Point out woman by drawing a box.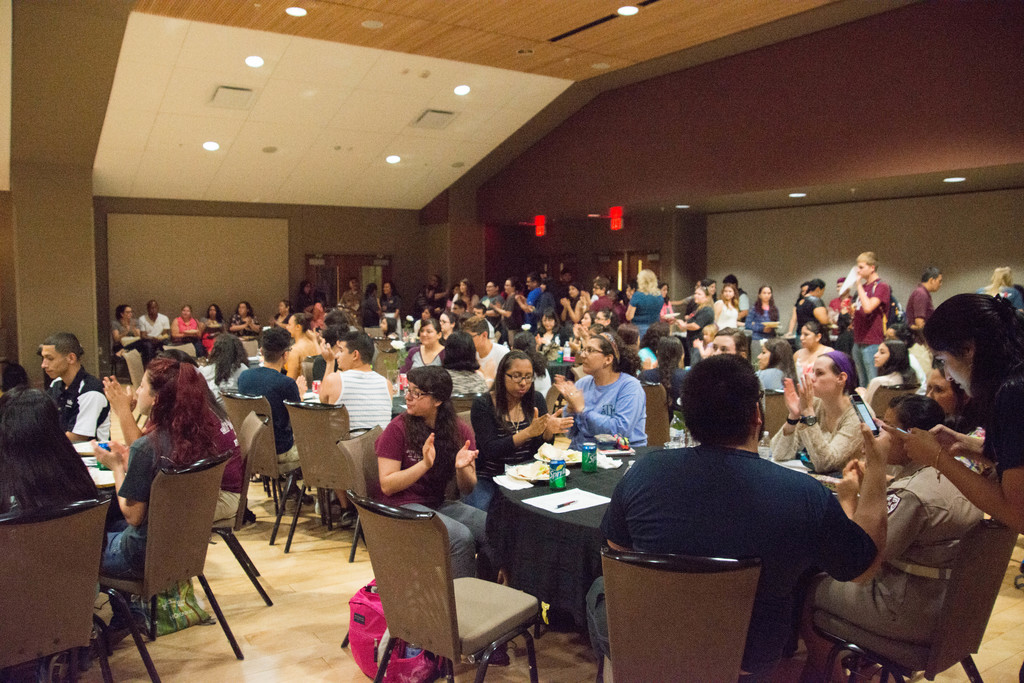
bbox=(550, 331, 650, 444).
